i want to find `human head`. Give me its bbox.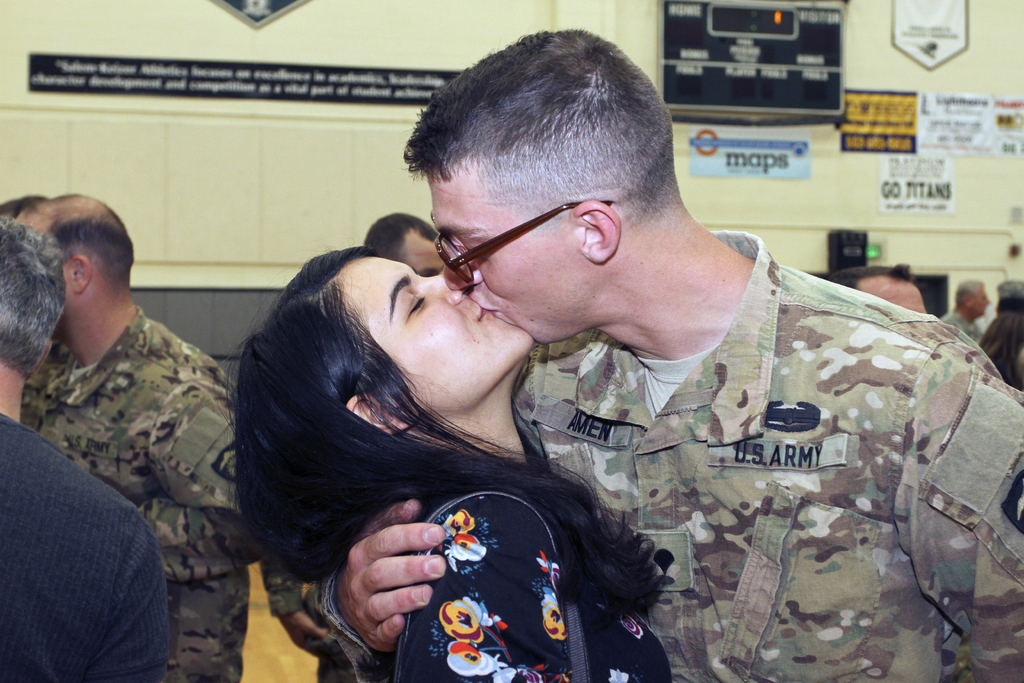
bbox=[834, 272, 925, 316].
